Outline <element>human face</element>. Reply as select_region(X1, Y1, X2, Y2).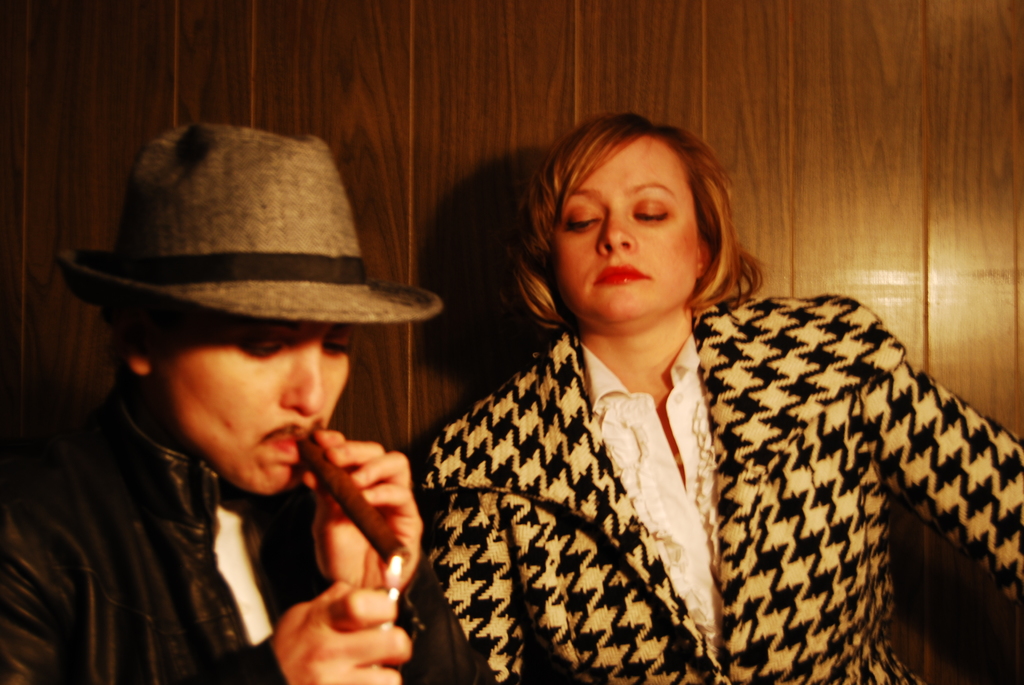
select_region(552, 136, 698, 325).
